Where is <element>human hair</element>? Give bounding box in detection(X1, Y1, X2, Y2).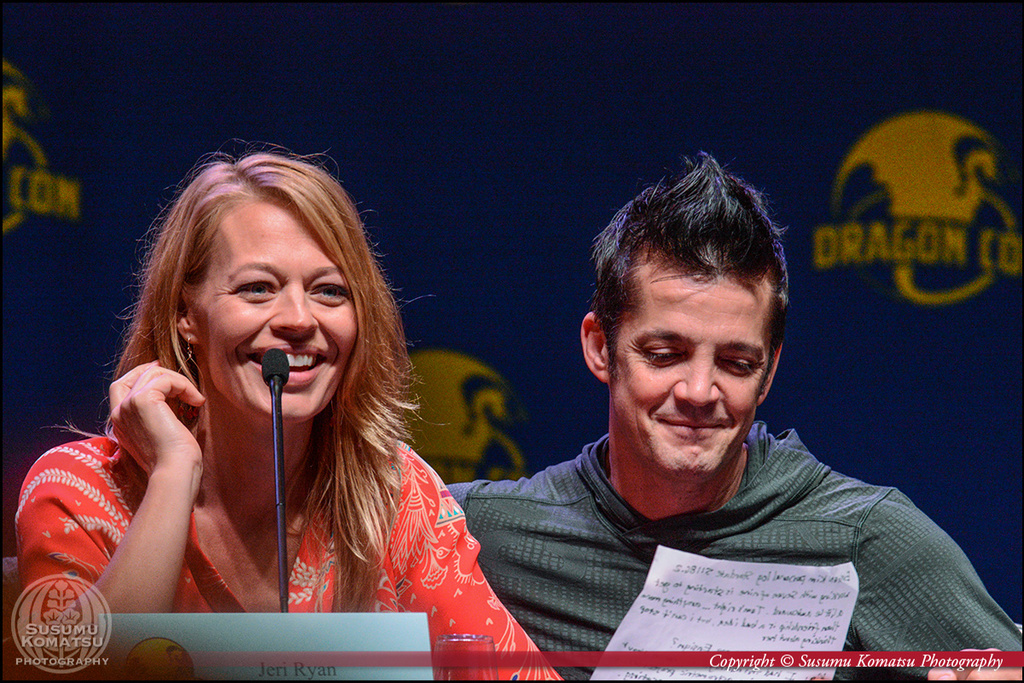
detection(556, 150, 793, 418).
